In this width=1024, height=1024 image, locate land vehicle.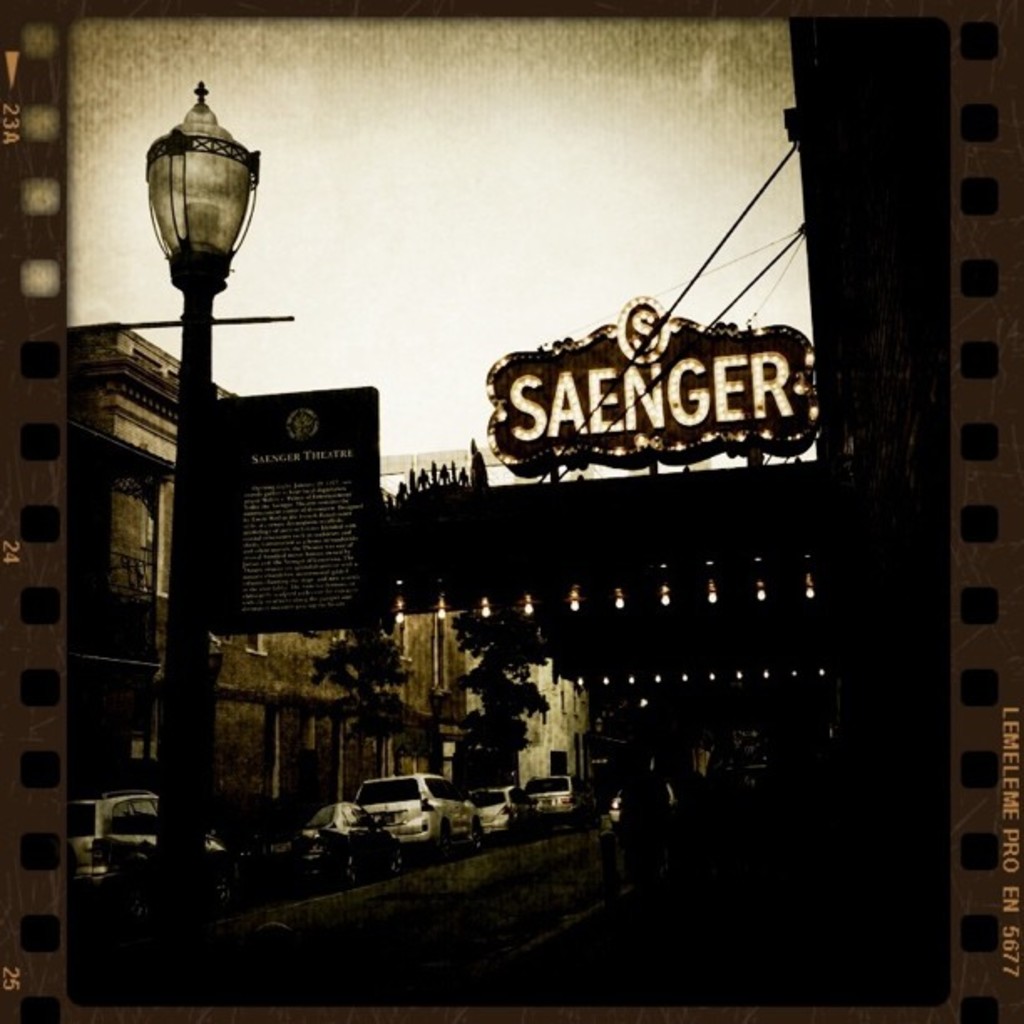
Bounding box: [left=70, top=788, right=228, bottom=888].
